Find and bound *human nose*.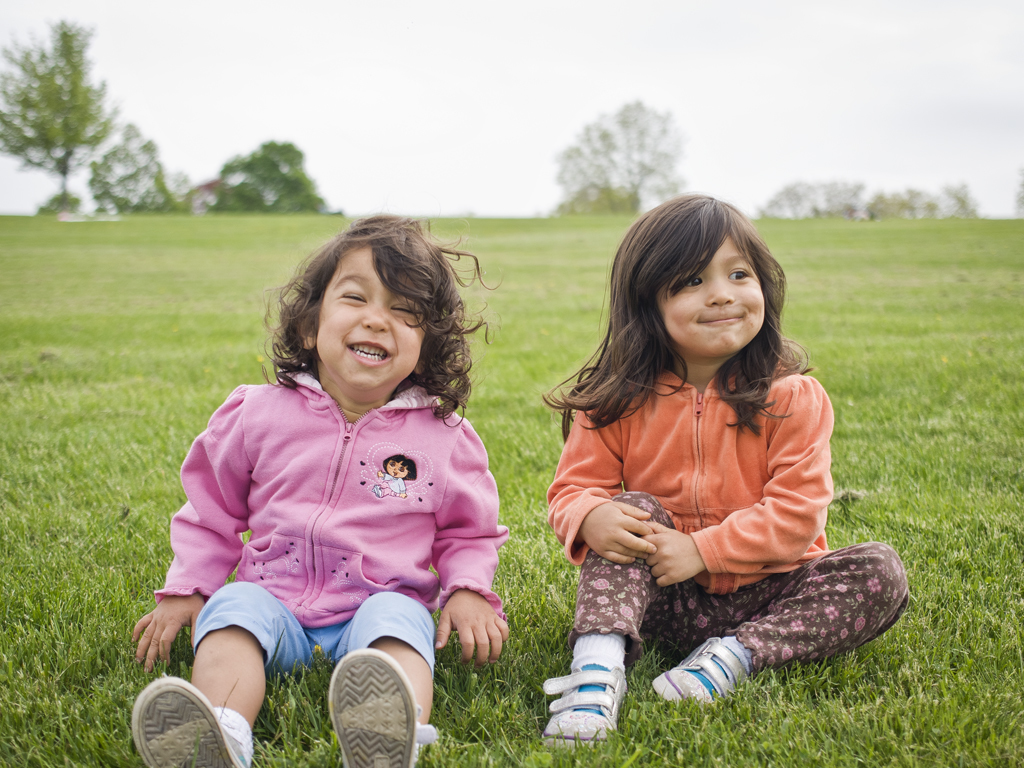
Bound: region(356, 299, 390, 333).
